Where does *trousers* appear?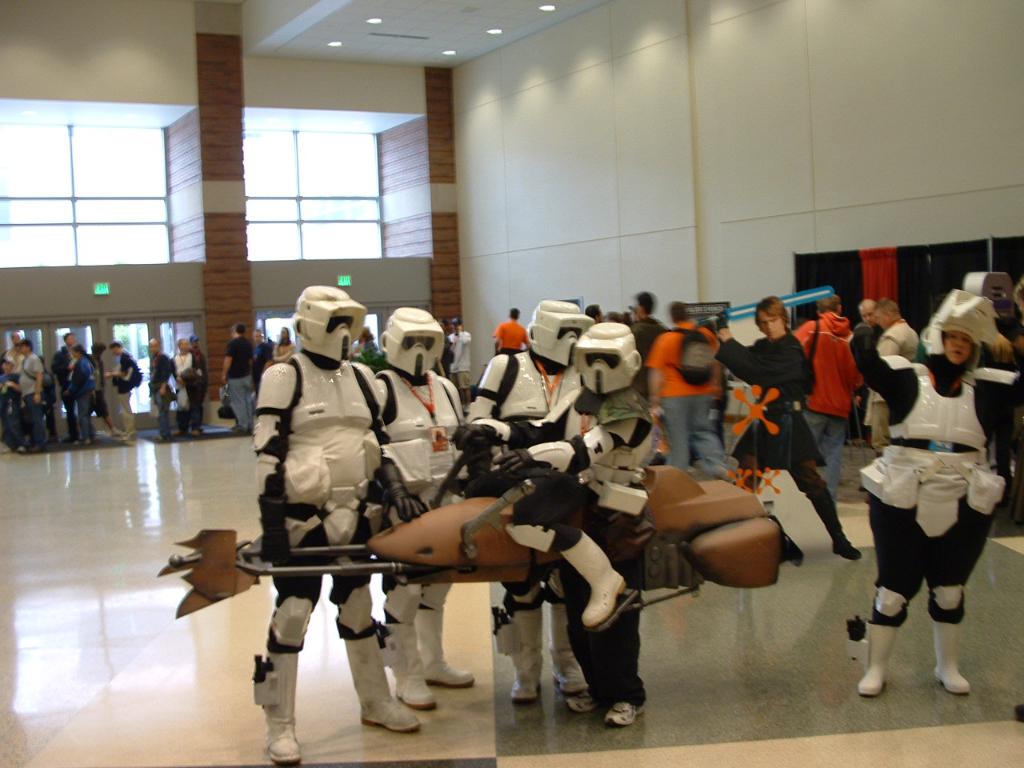
Appears at 62:395:74:438.
